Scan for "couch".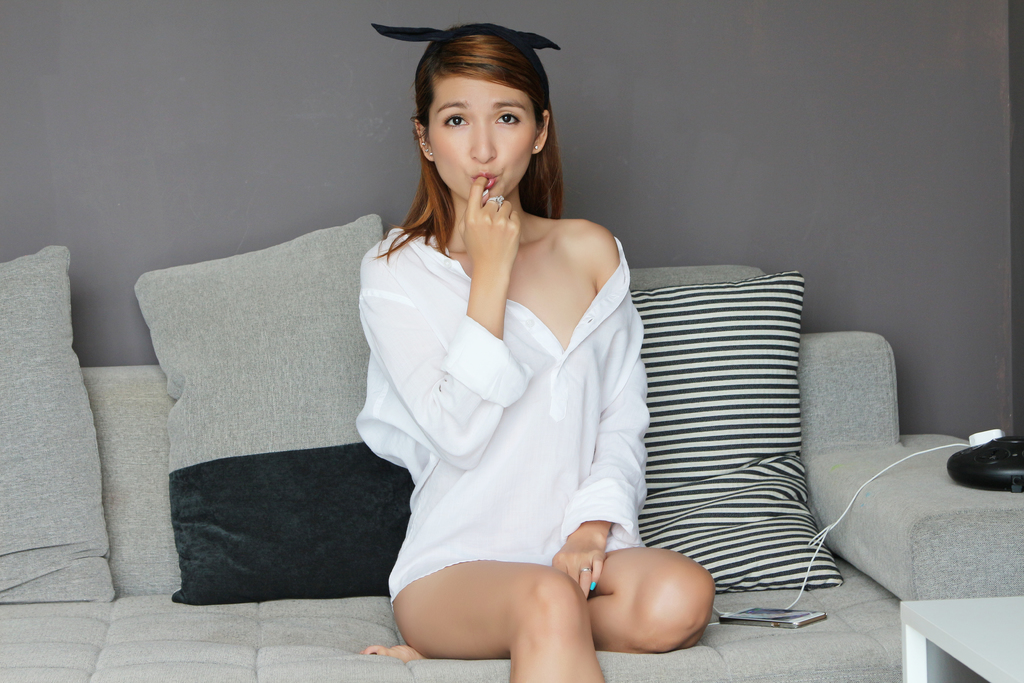
Scan result: (left=0, top=211, right=1023, bottom=682).
